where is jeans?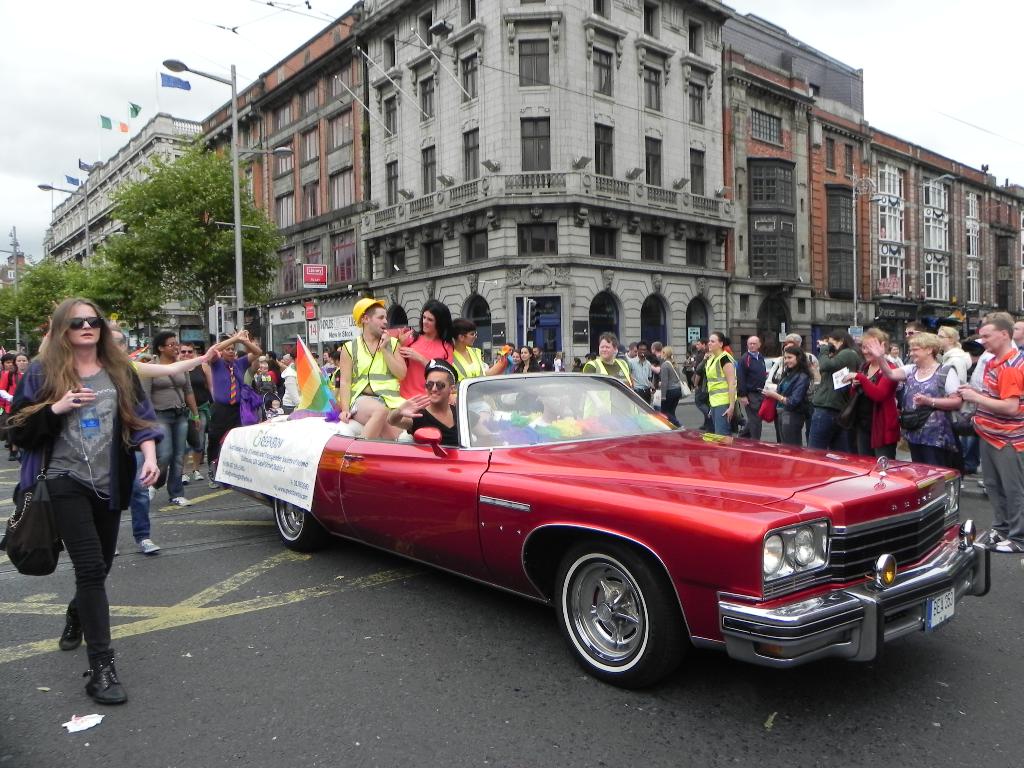
BBox(953, 435, 974, 467).
